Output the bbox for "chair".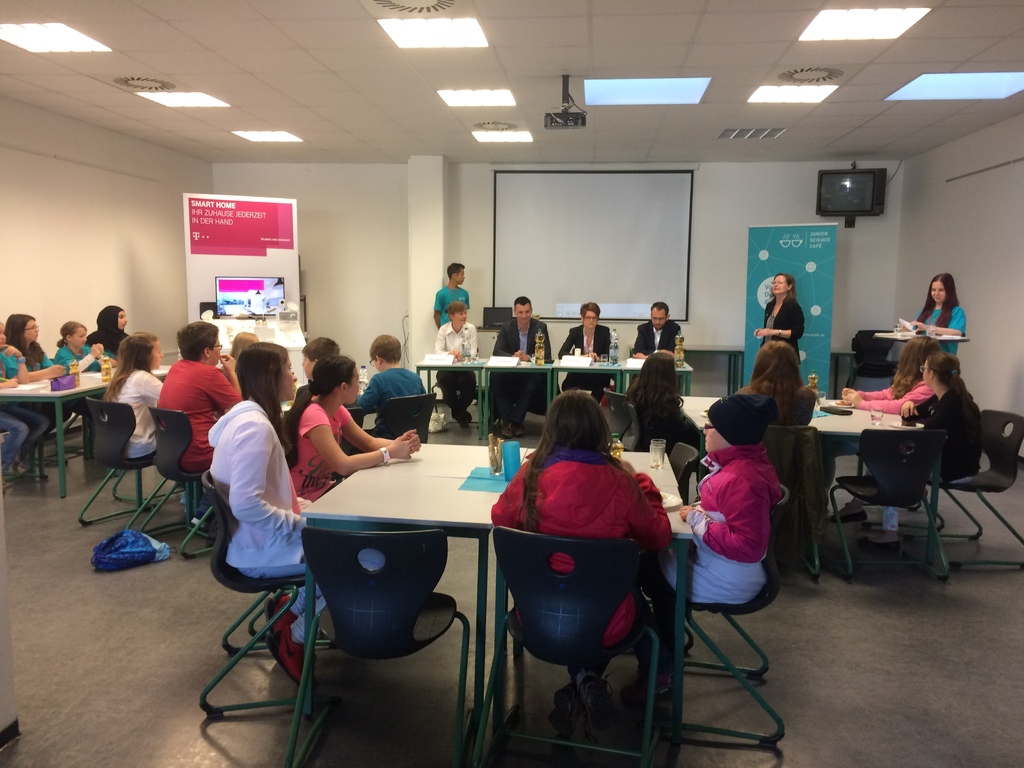
select_region(341, 394, 433, 467).
